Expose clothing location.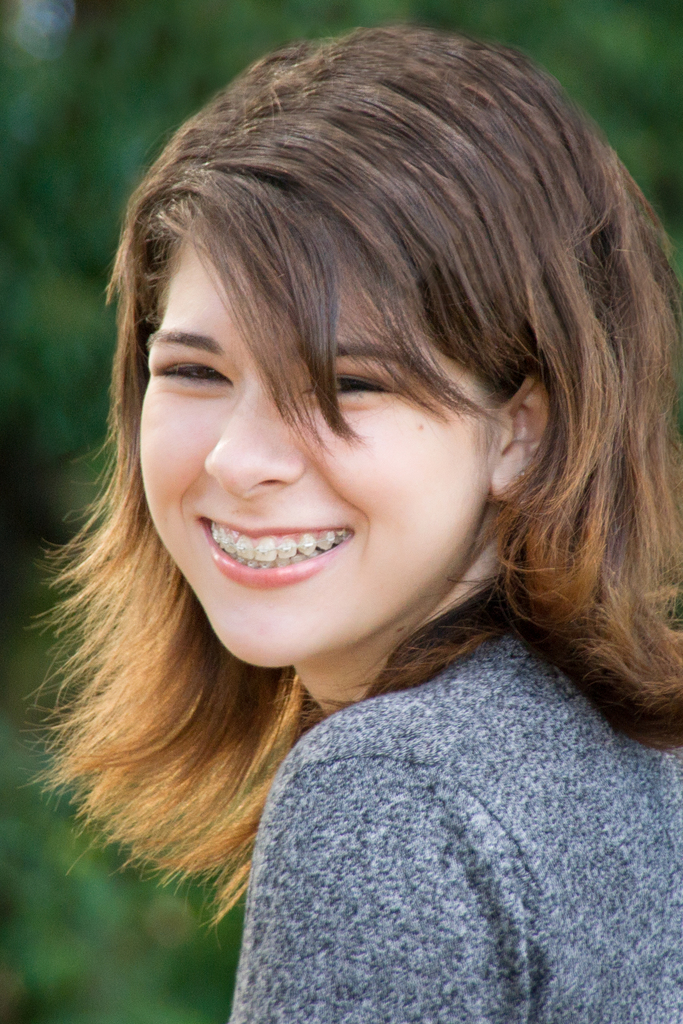
Exposed at box=[185, 596, 682, 1014].
